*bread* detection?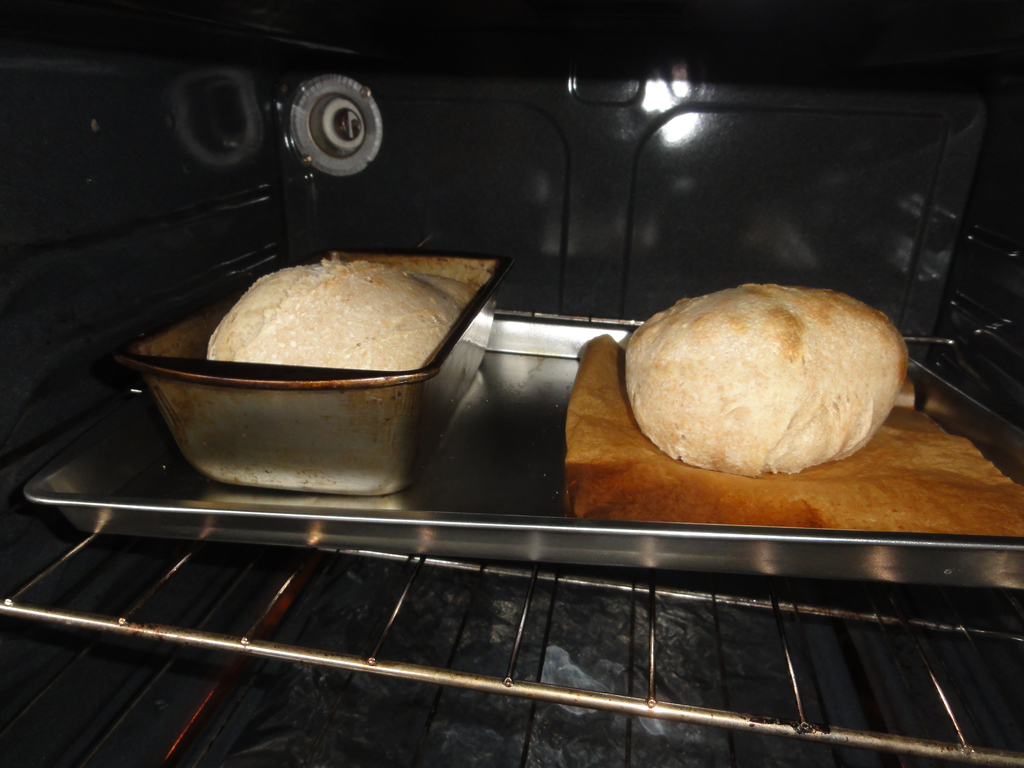
[left=622, top=276, right=906, bottom=474]
